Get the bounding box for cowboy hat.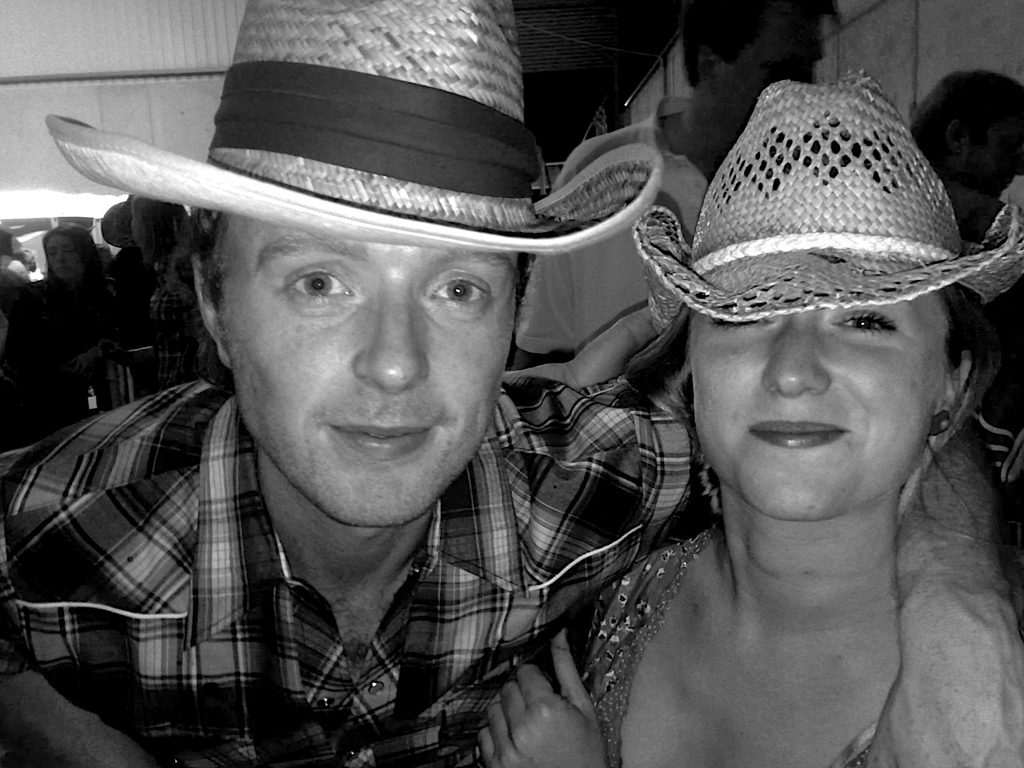
l=631, t=64, r=1023, b=332.
